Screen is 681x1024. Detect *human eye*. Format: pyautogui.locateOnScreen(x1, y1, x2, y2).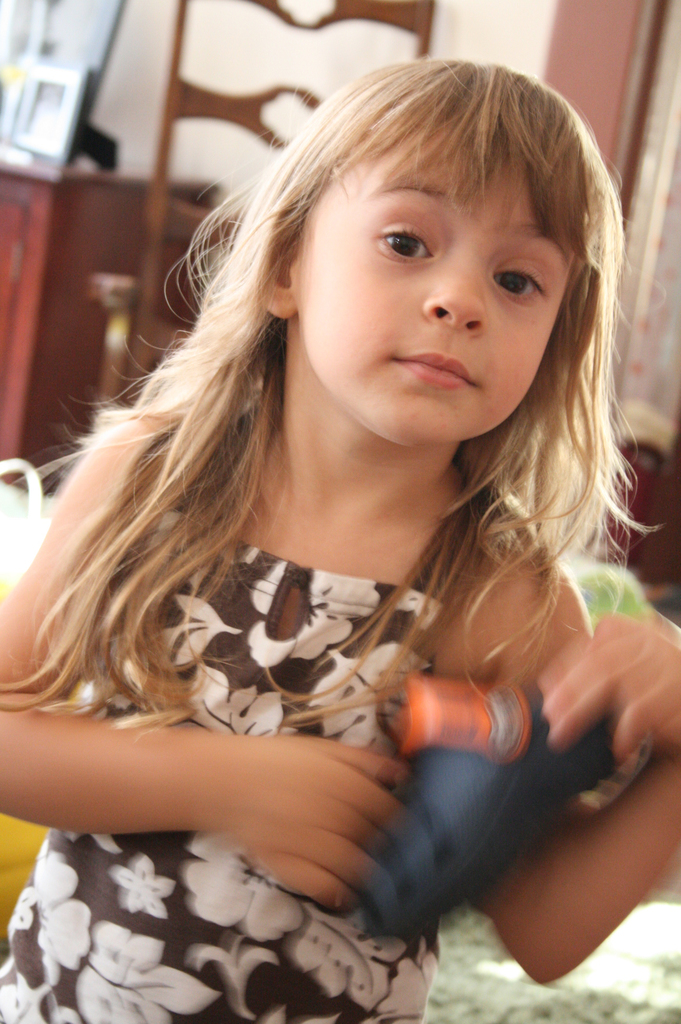
pyautogui.locateOnScreen(376, 216, 435, 265).
